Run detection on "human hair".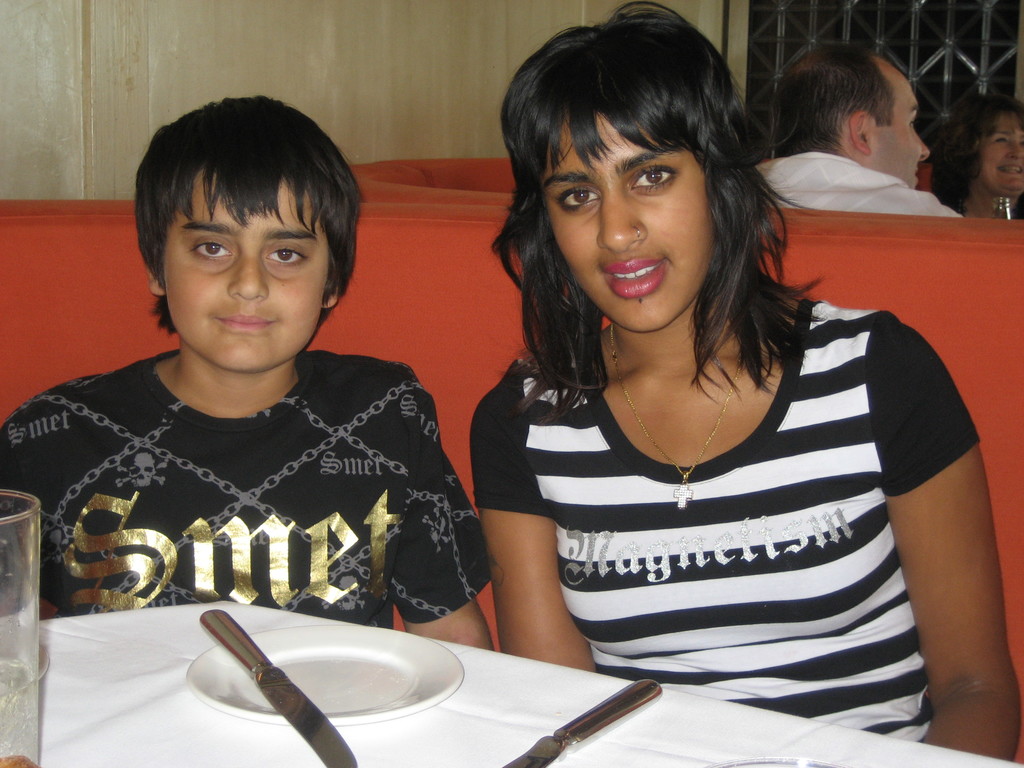
Result: select_region(502, 0, 790, 413).
